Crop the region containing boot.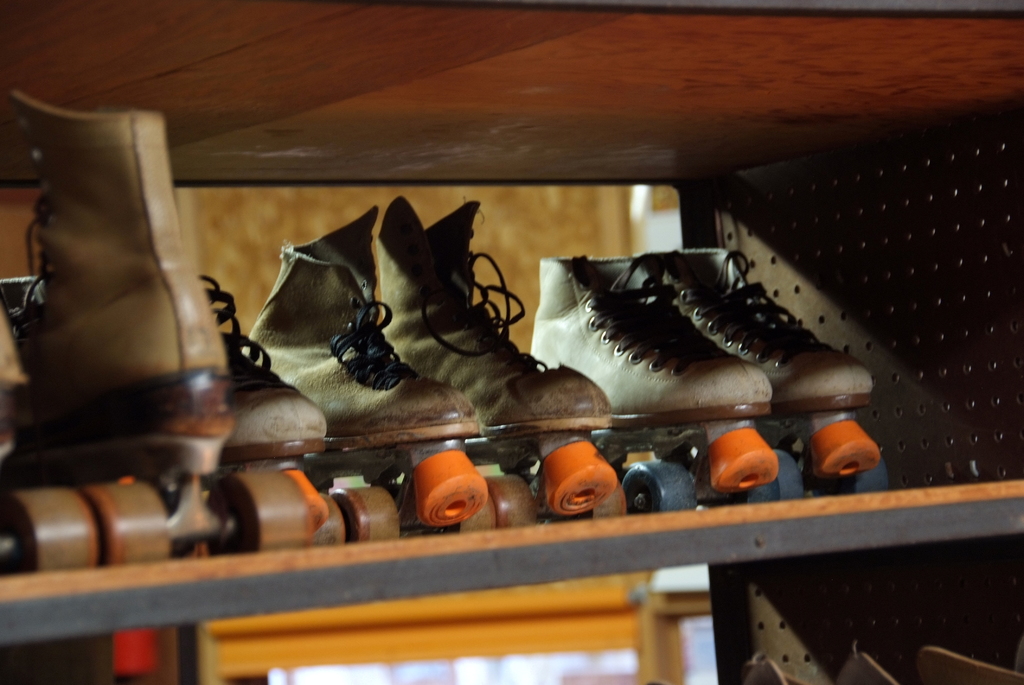
Crop region: (x1=532, y1=258, x2=770, y2=442).
